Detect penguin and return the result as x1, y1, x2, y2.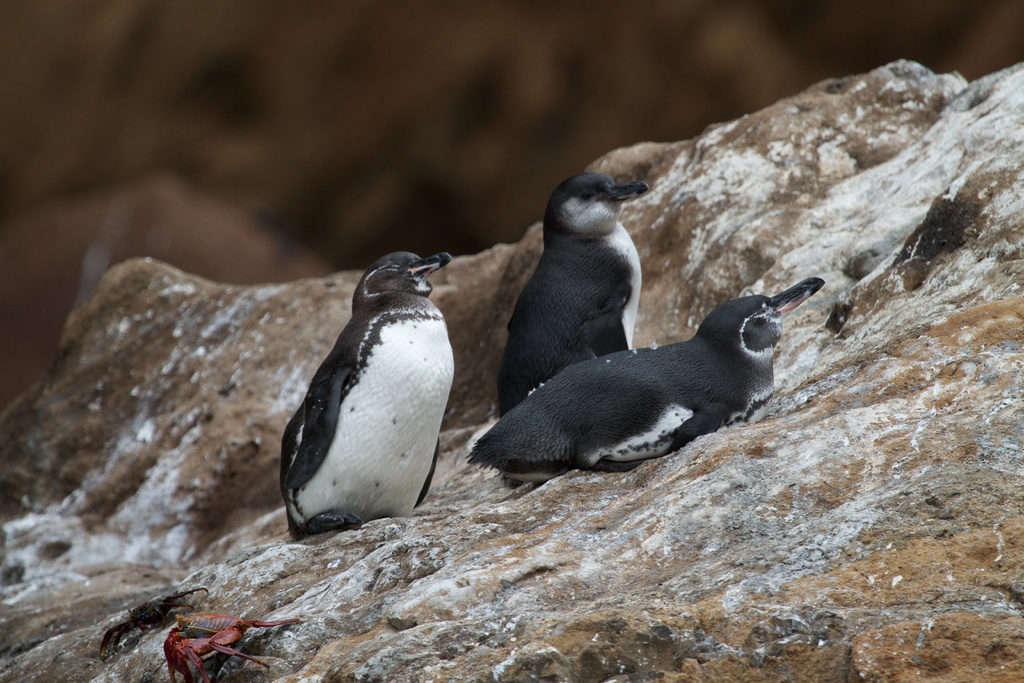
467, 274, 823, 489.
